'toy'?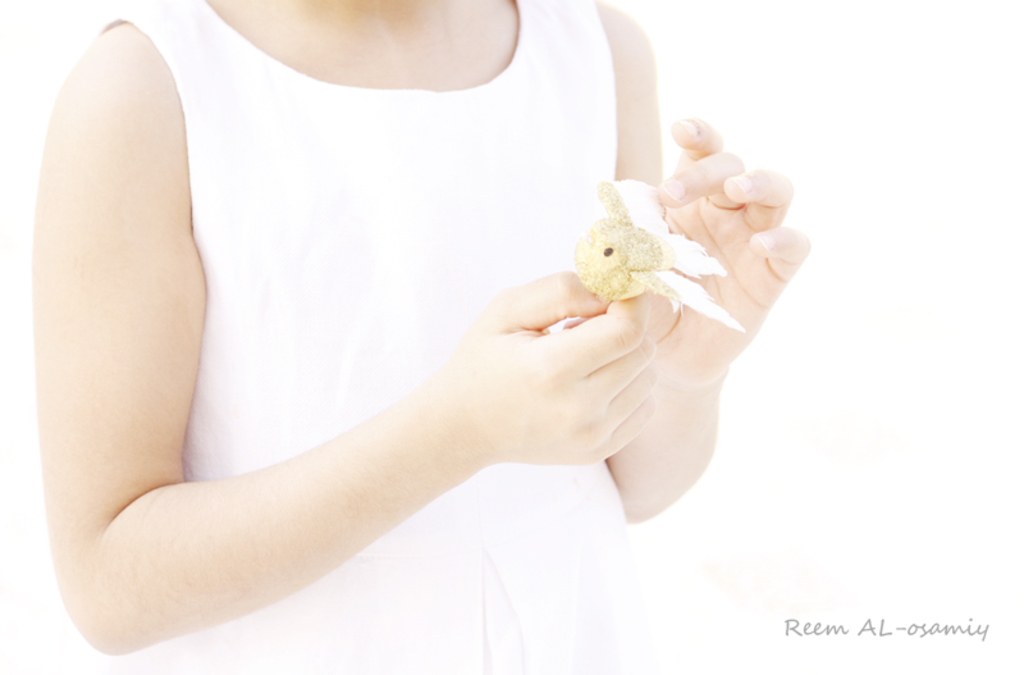
locate(575, 150, 763, 324)
